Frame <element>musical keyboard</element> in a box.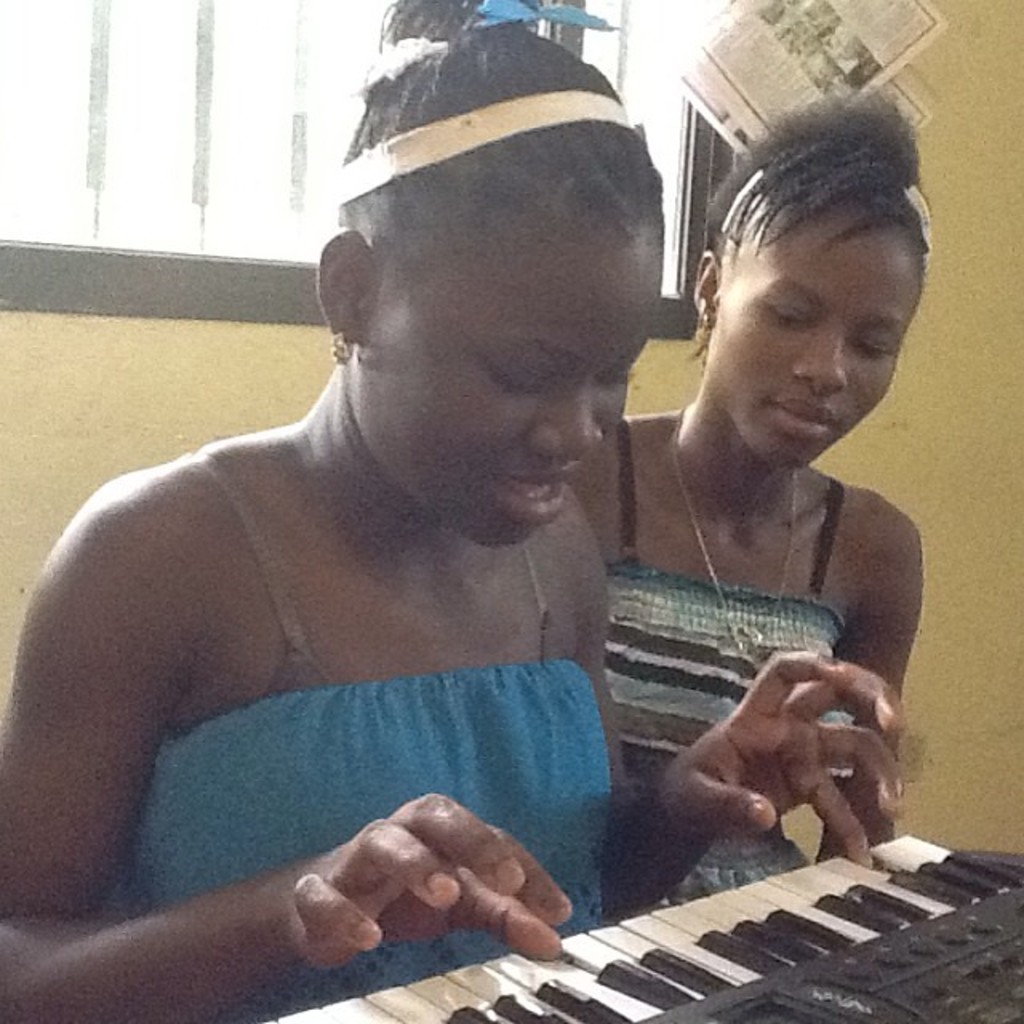
crop(246, 835, 1022, 1022).
